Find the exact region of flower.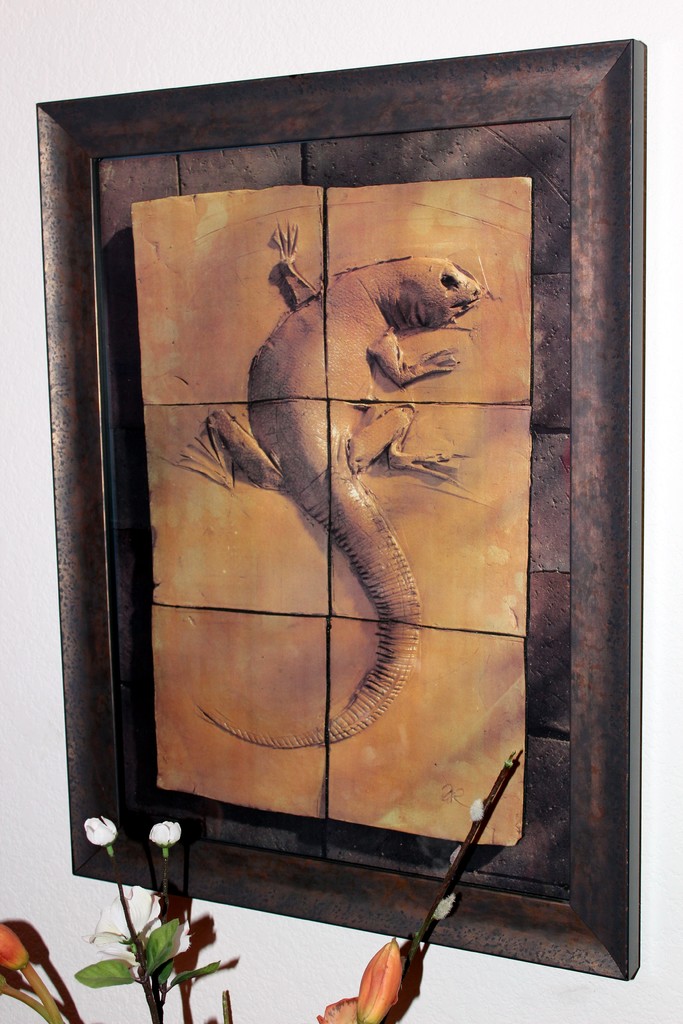
Exact region: l=82, t=817, r=119, b=850.
